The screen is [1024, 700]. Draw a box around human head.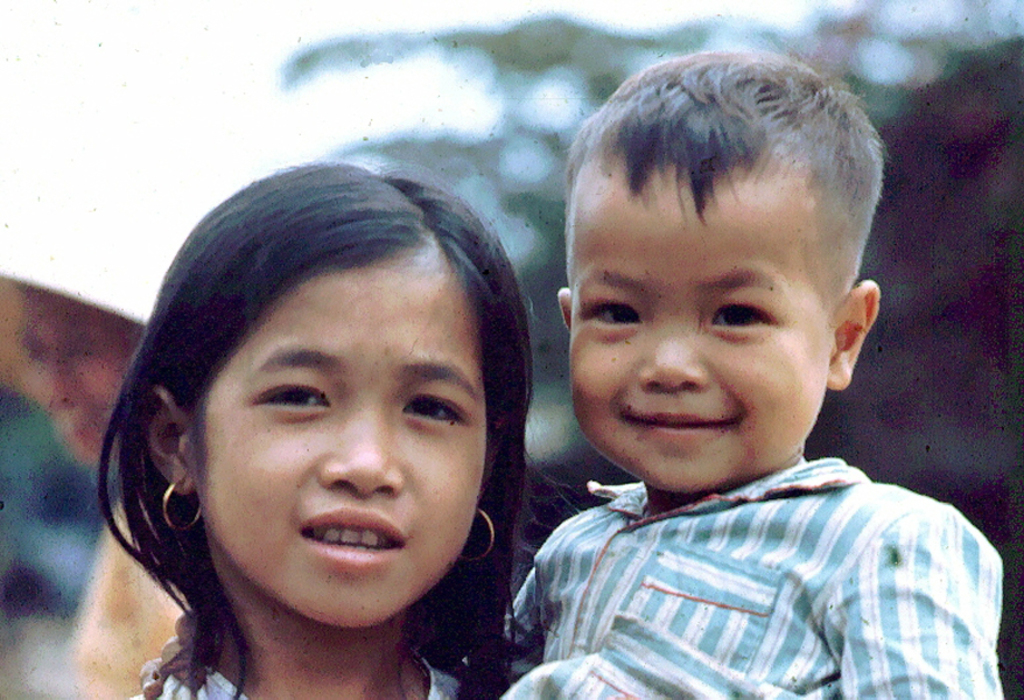
bbox=[135, 163, 518, 631].
